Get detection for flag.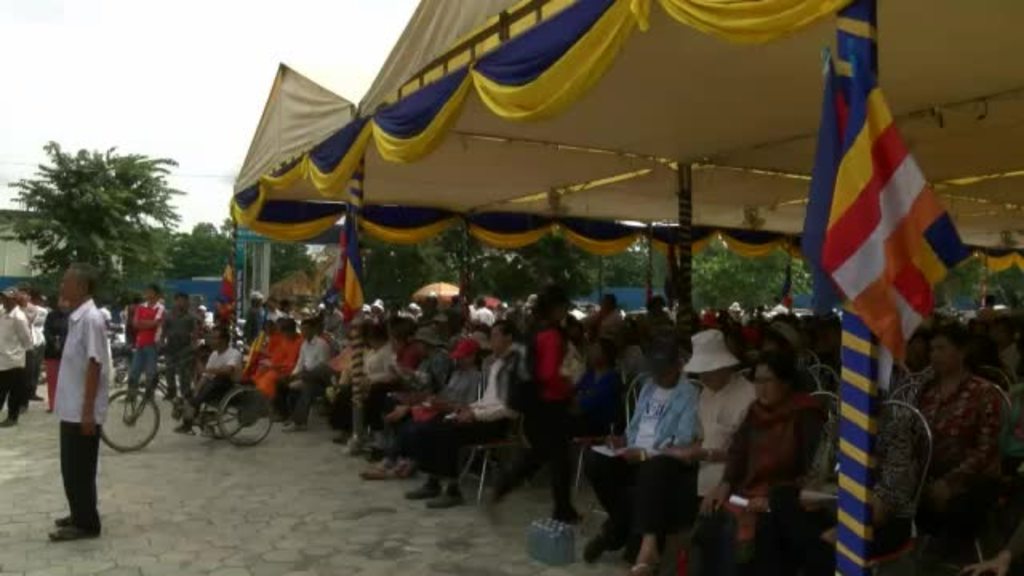
Detection: bbox(808, 50, 954, 384).
